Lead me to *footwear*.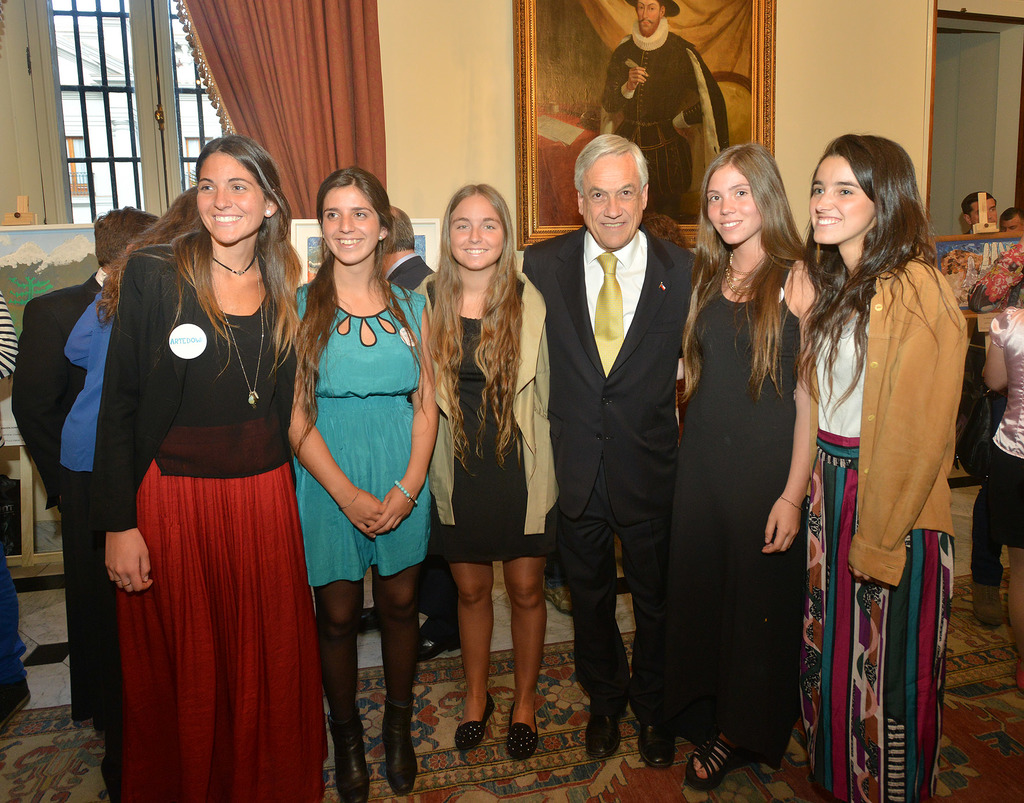
Lead to (385, 699, 419, 791).
